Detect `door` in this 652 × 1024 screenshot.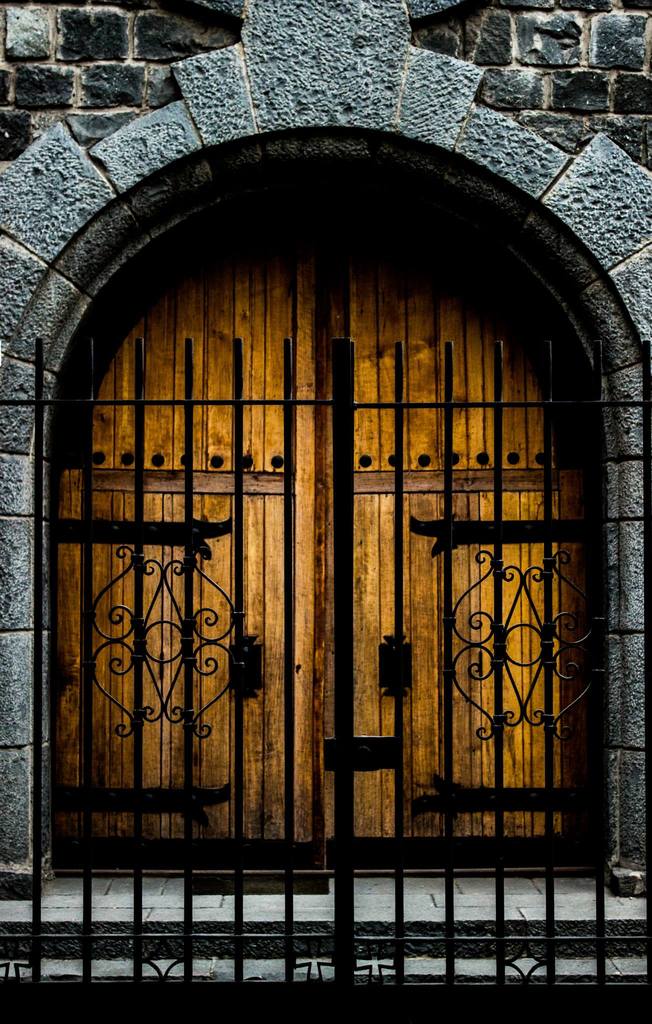
Detection: bbox=[316, 209, 600, 876].
